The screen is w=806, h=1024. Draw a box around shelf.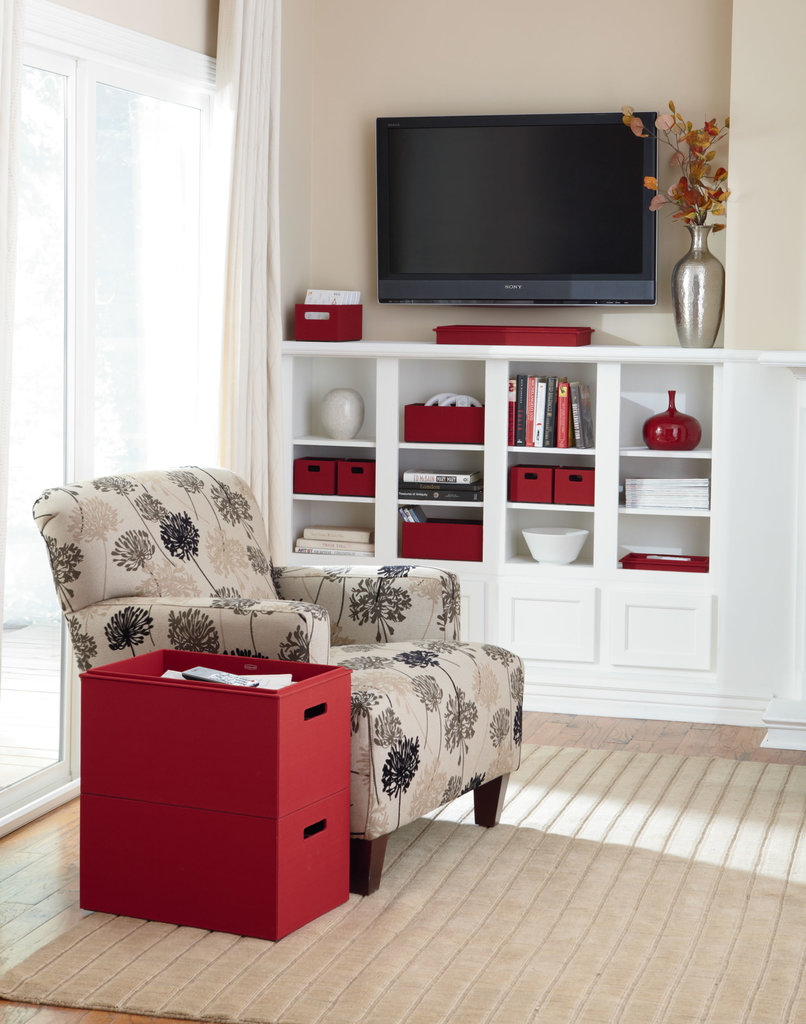
l=289, t=440, r=368, b=495.
